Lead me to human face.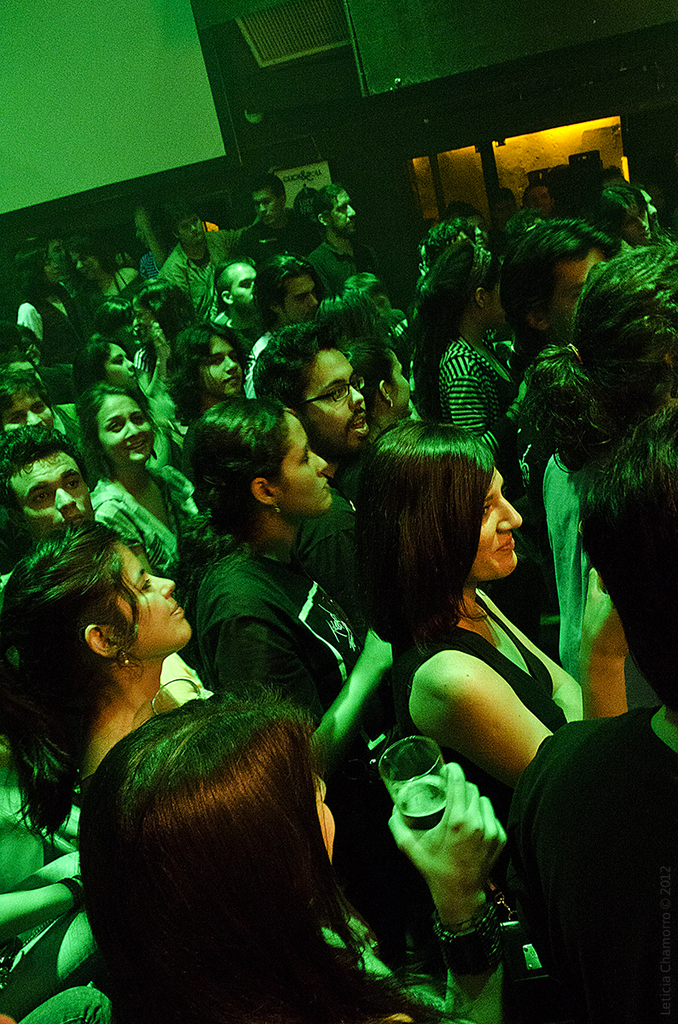
Lead to bbox(306, 342, 374, 445).
